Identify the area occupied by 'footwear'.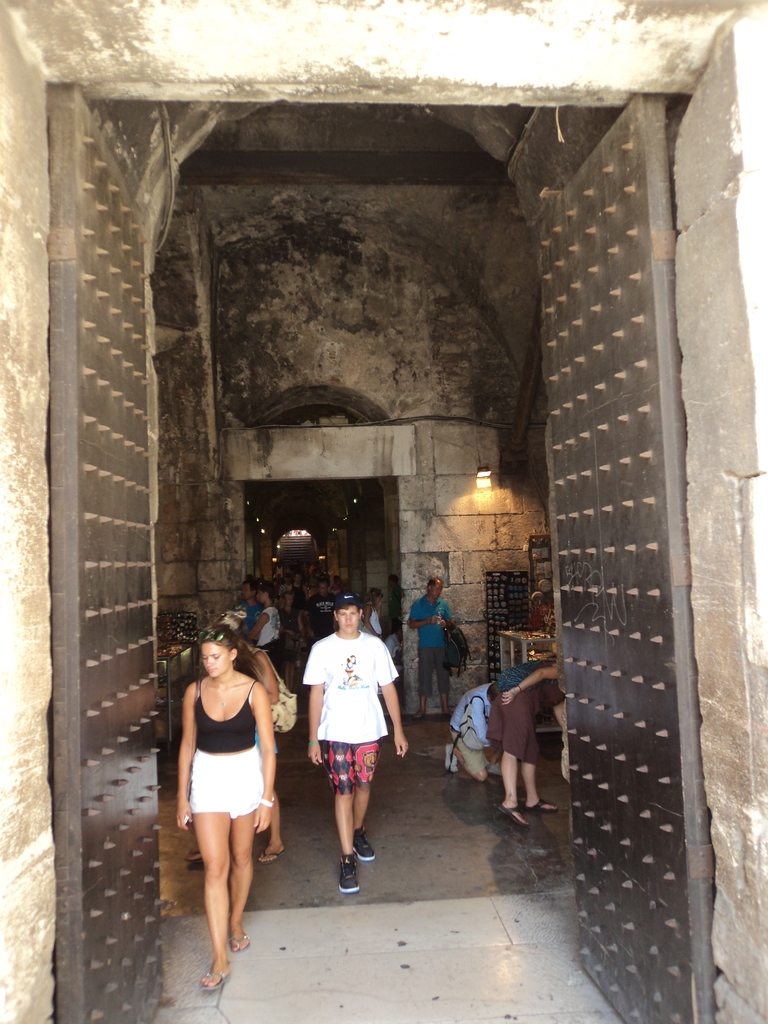
Area: (186, 850, 200, 864).
